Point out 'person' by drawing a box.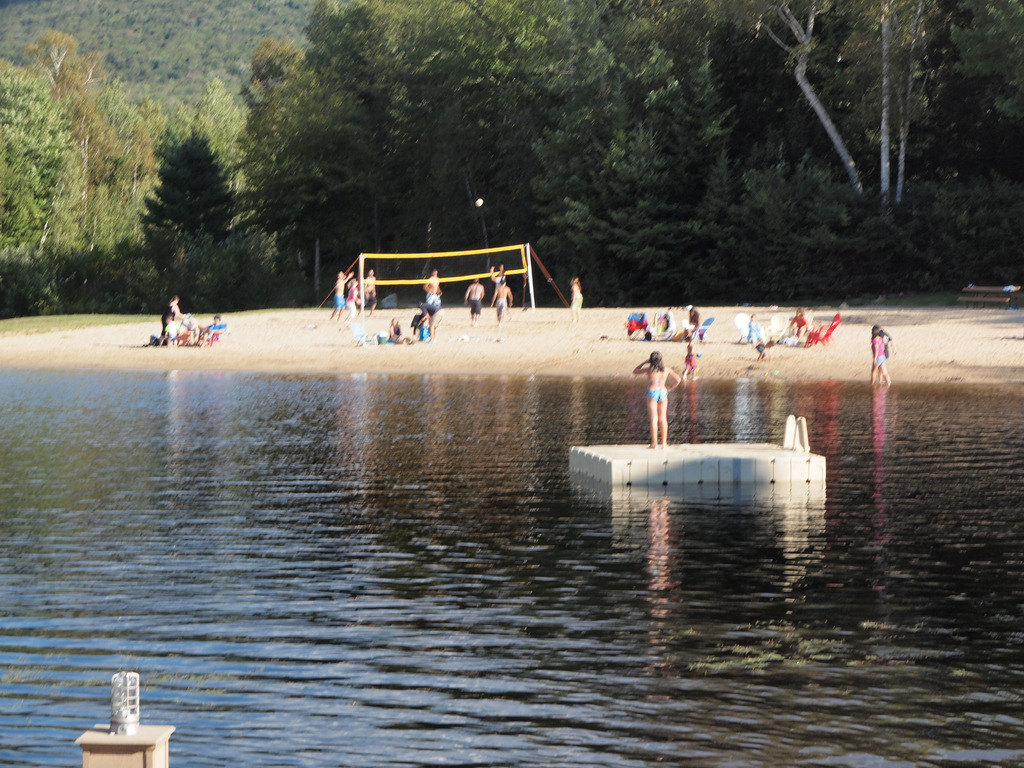
region(689, 298, 700, 331).
